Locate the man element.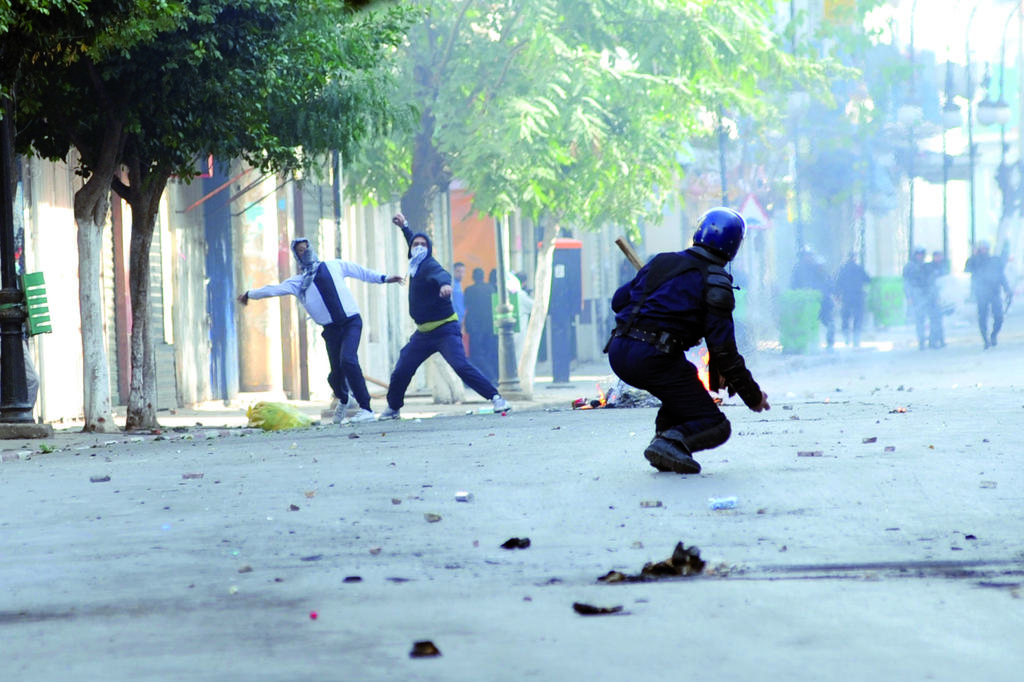
Element bbox: bbox(900, 246, 938, 351).
